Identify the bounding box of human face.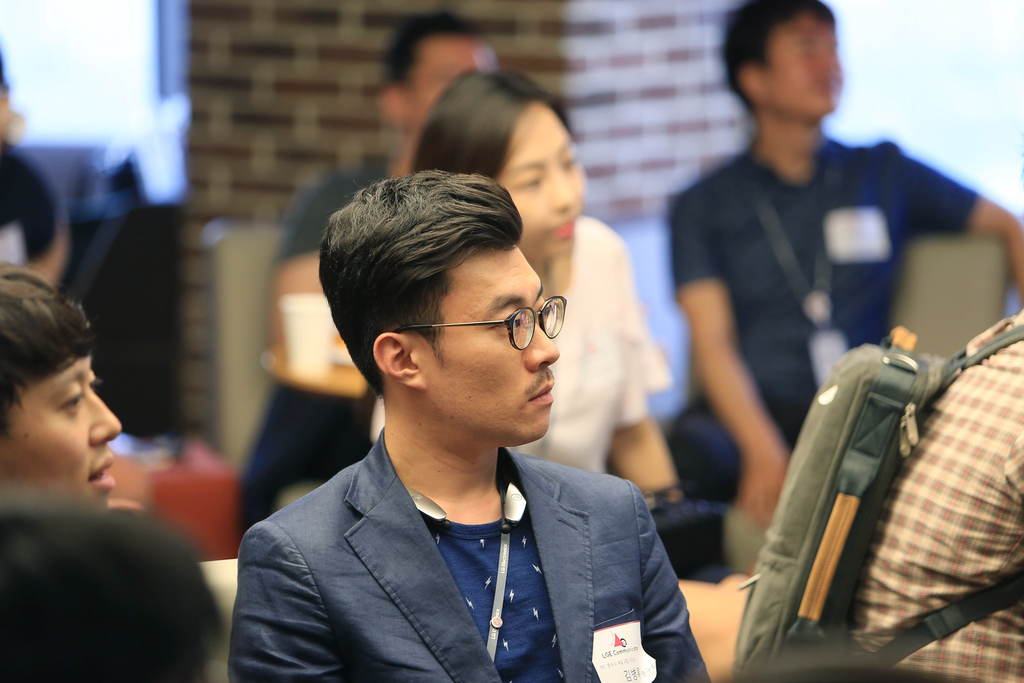
box=[499, 110, 586, 259].
